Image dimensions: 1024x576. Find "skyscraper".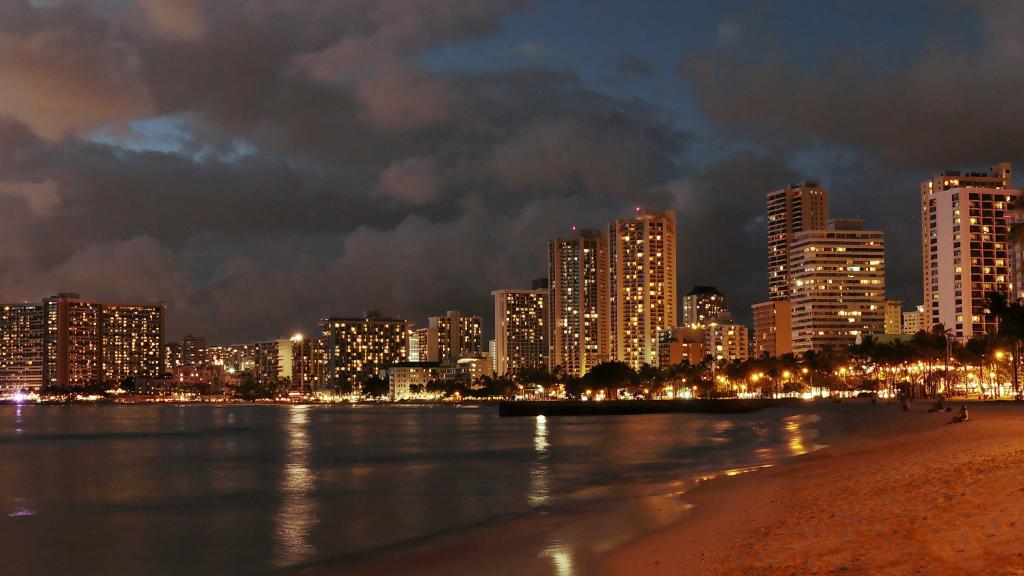
box=[426, 310, 481, 362].
